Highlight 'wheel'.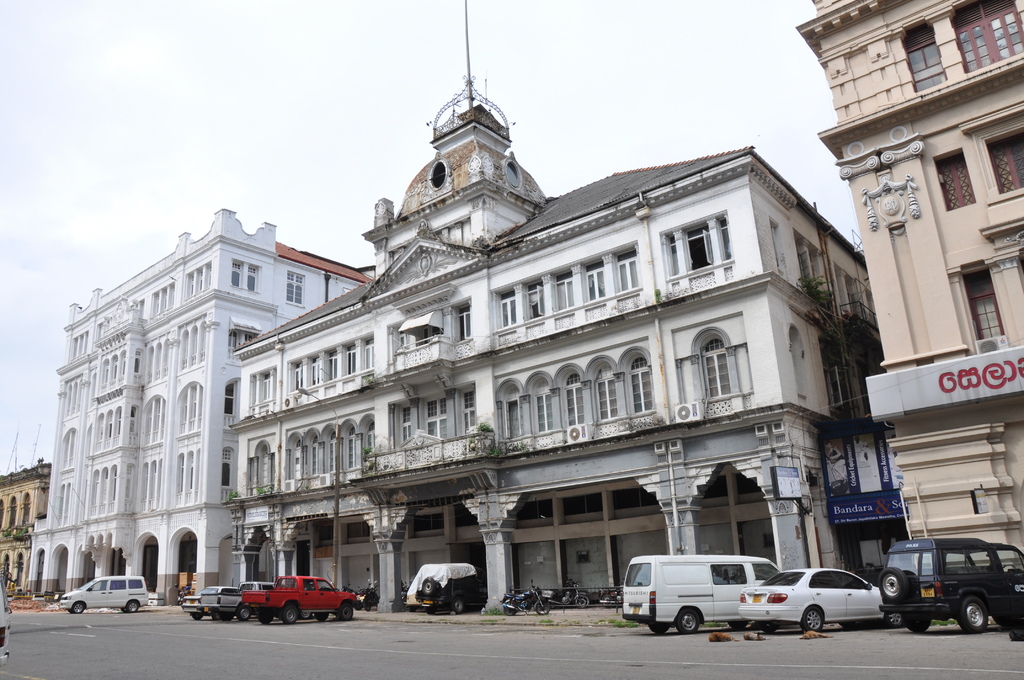
Highlighted region: l=175, t=596, r=180, b=606.
